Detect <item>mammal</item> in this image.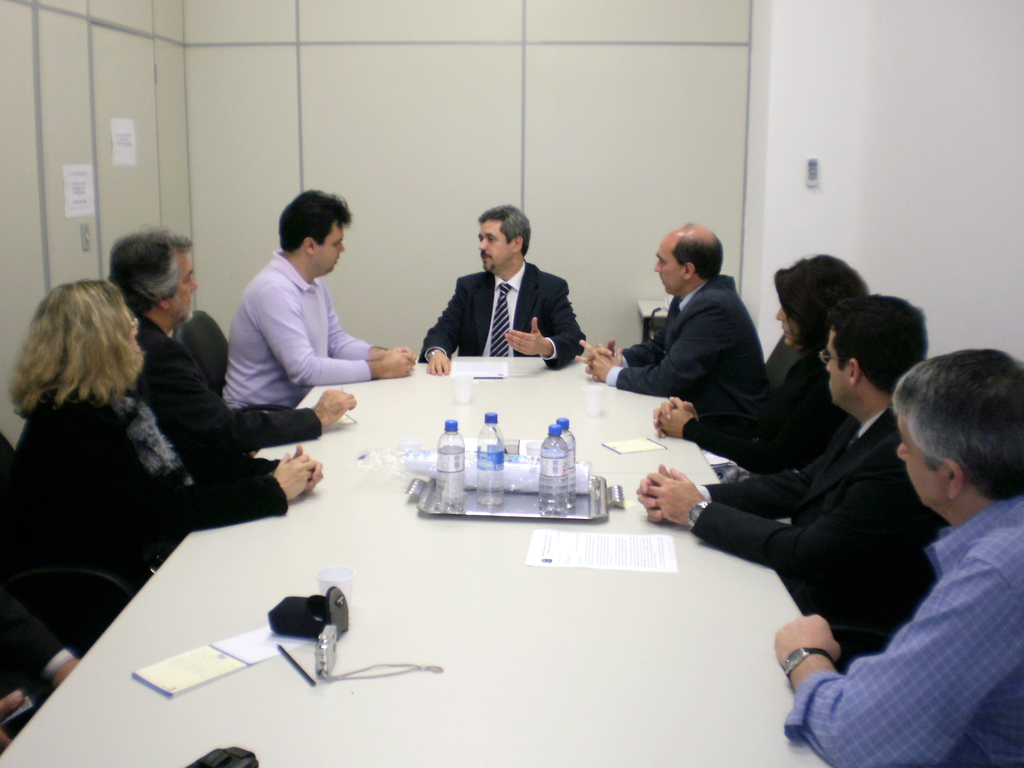
Detection: BBox(216, 188, 422, 404).
